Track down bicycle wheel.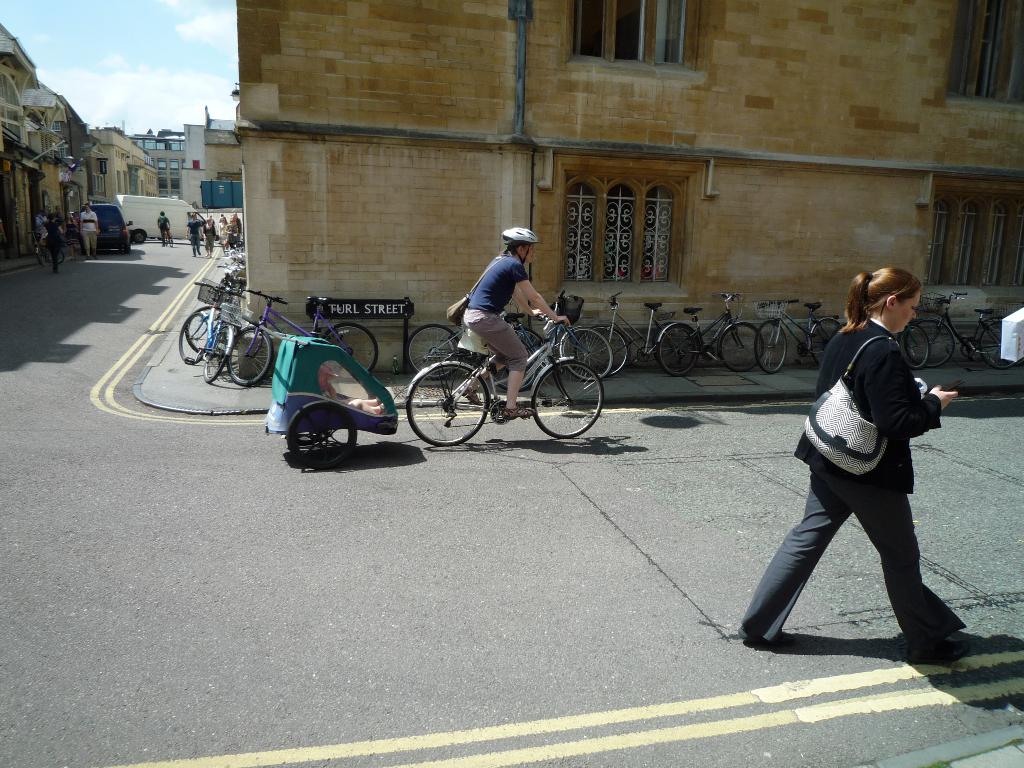
Tracked to rect(204, 325, 227, 382).
